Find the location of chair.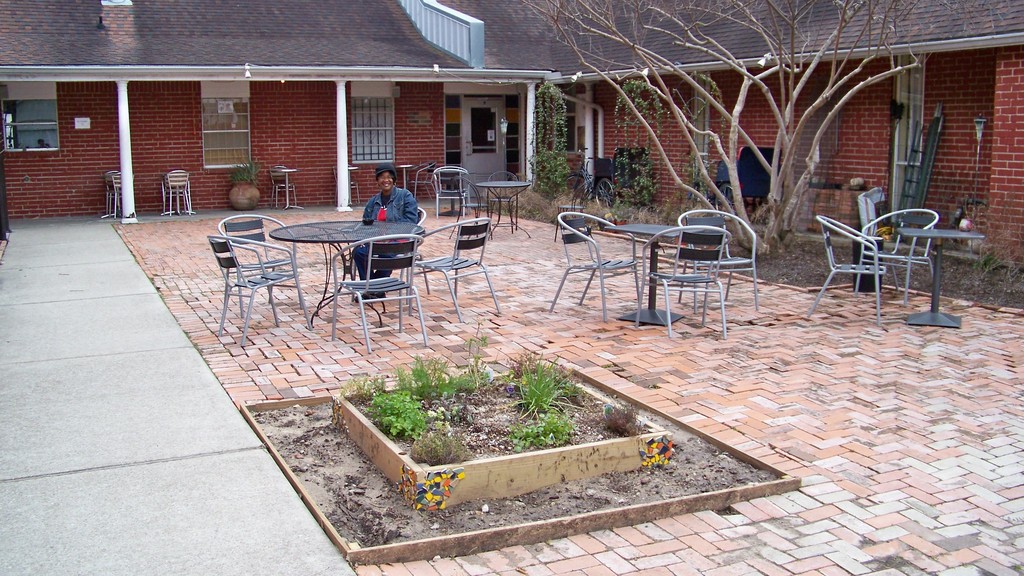
Location: x1=214, y1=212, x2=299, y2=314.
